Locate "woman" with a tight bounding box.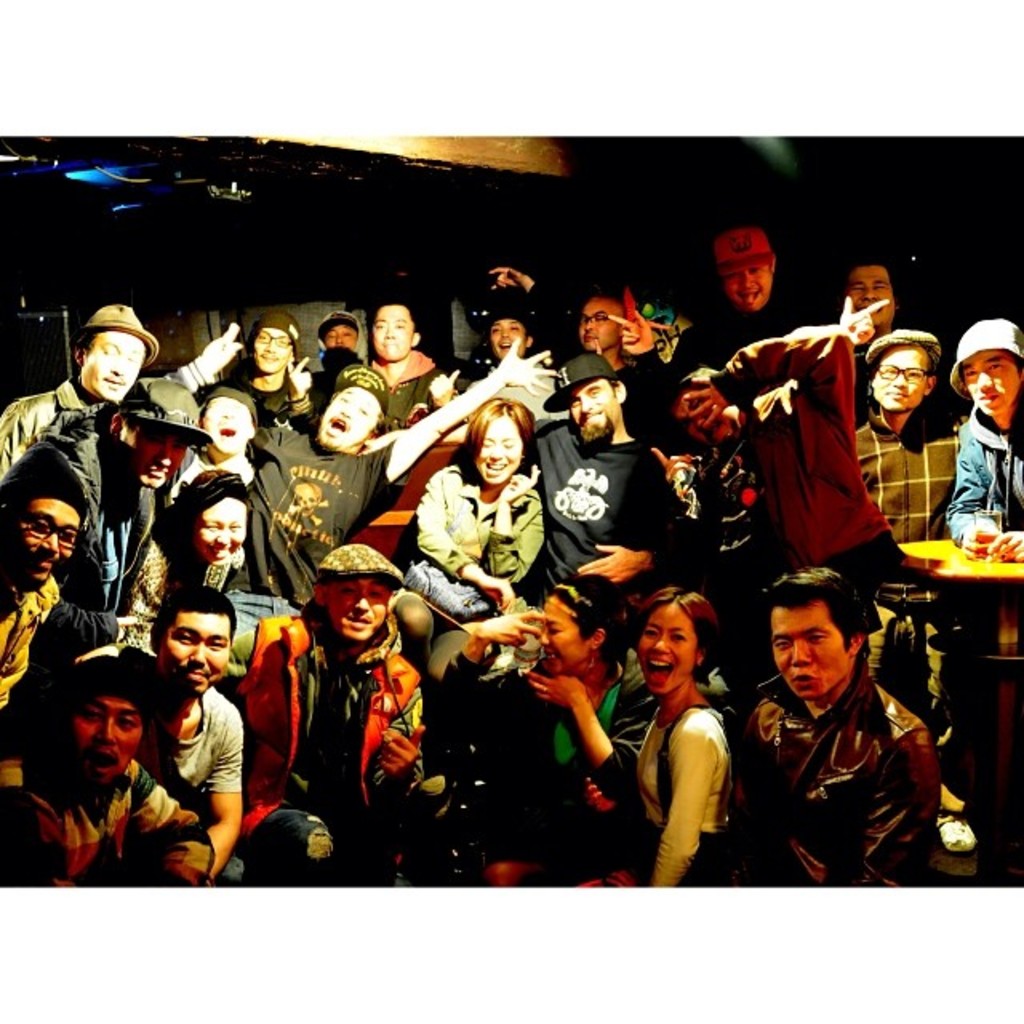
box=[488, 571, 670, 891].
